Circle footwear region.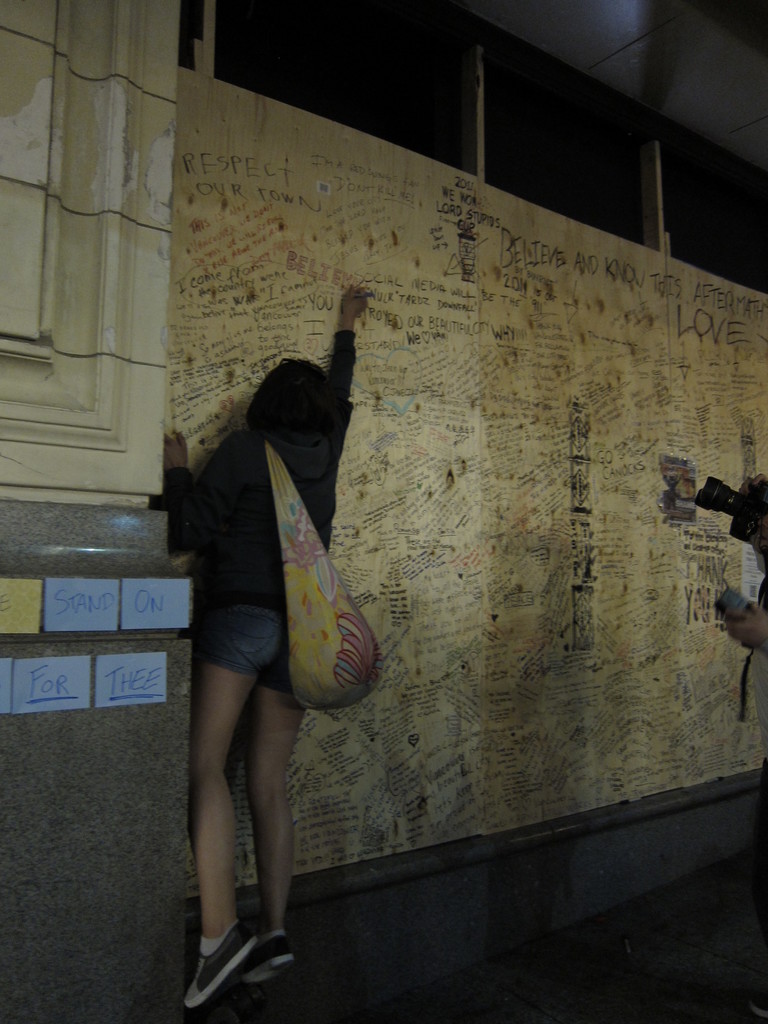
Region: l=233, t=931, r=292, b=984.
